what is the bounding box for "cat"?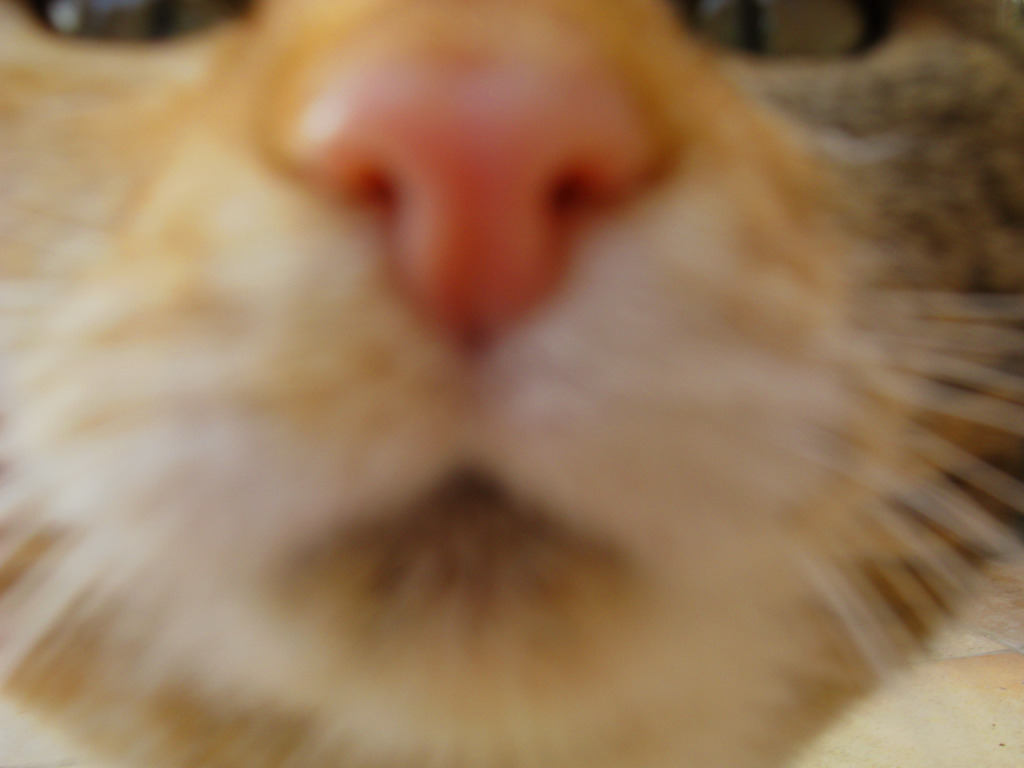
locate(0, 0, 1023, 767).
